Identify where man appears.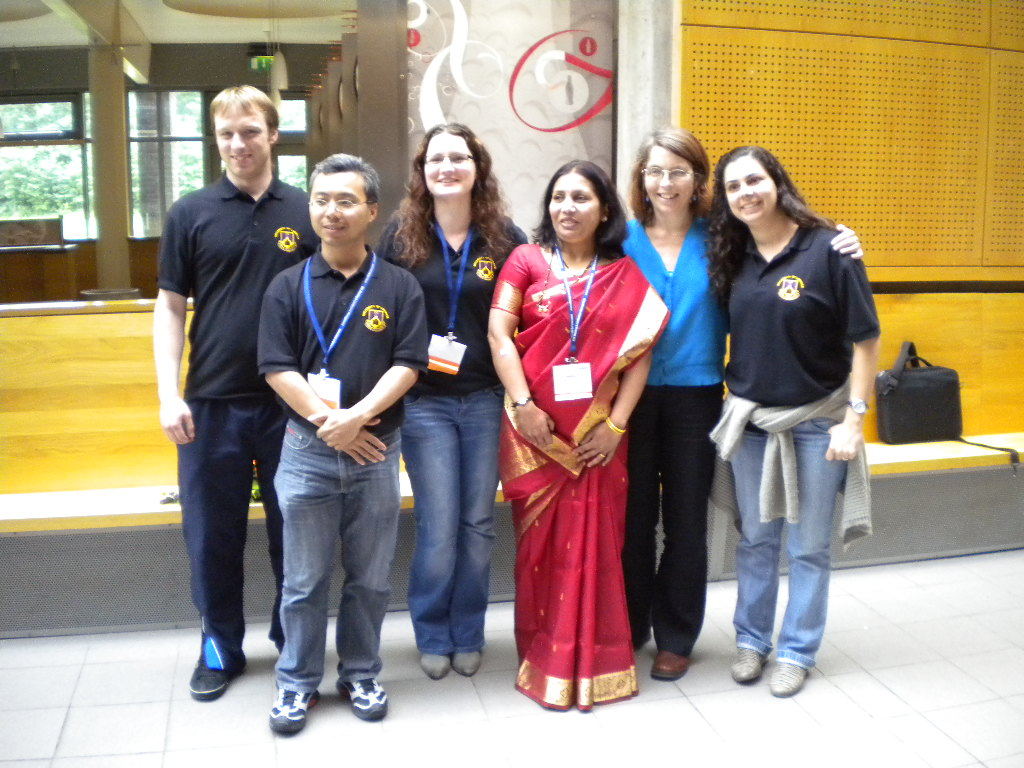
Appears at 247 148 432 742.
